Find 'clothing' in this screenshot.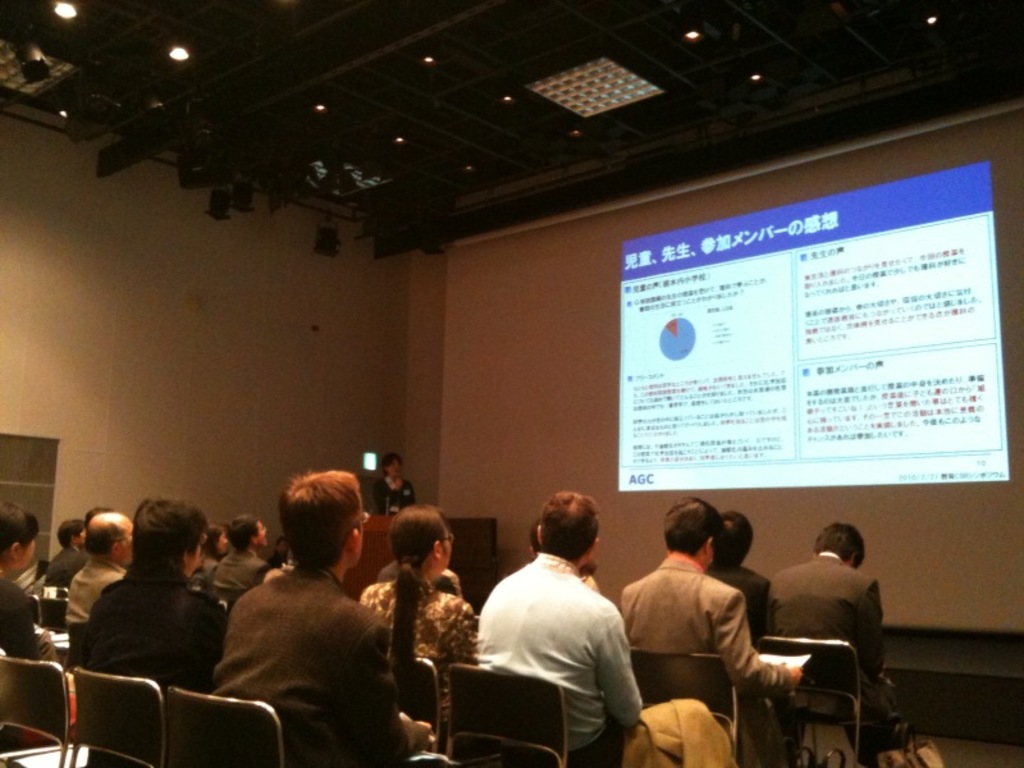
The bounding box for 'clothing' is [471, 552, 732, 767].
